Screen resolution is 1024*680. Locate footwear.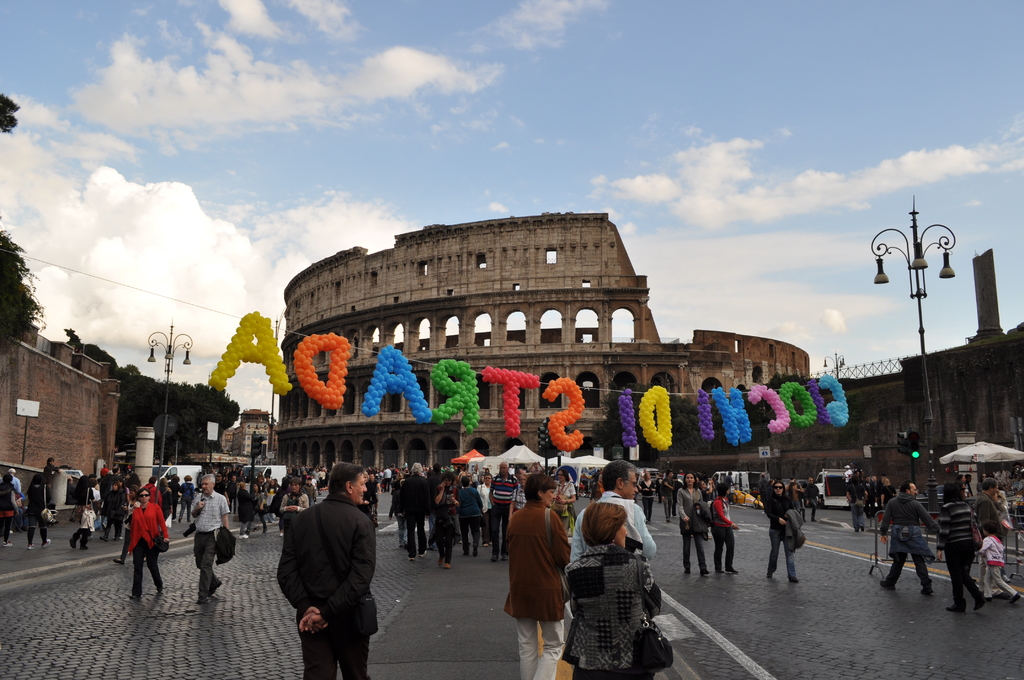
bbox(501, 555, 506, 561).
